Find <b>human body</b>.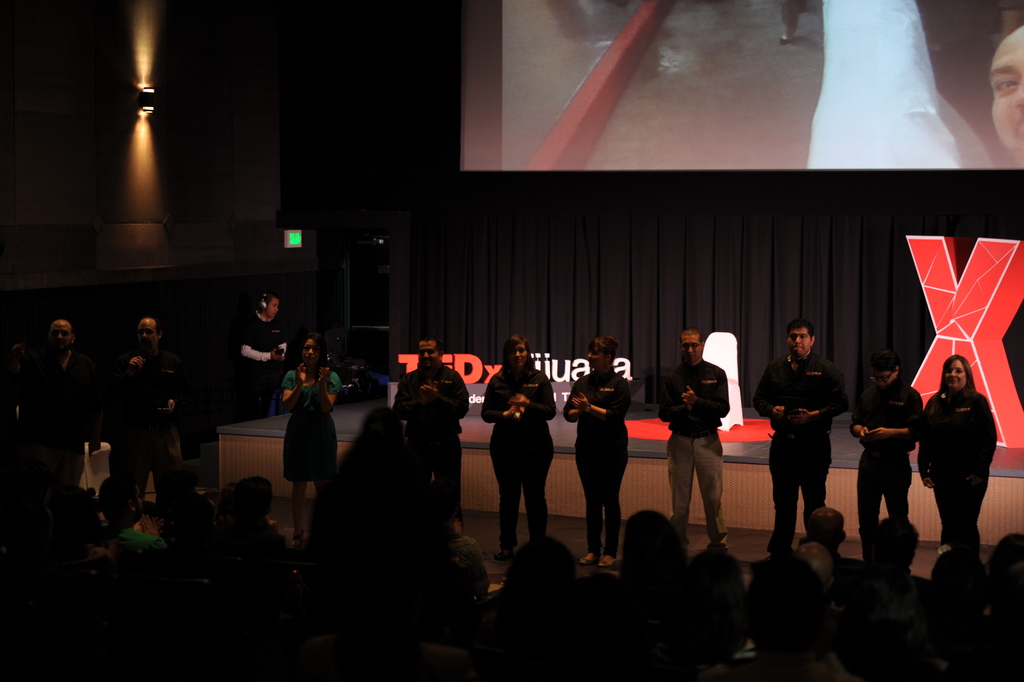
bbox=[236, 293, 283, 420].
